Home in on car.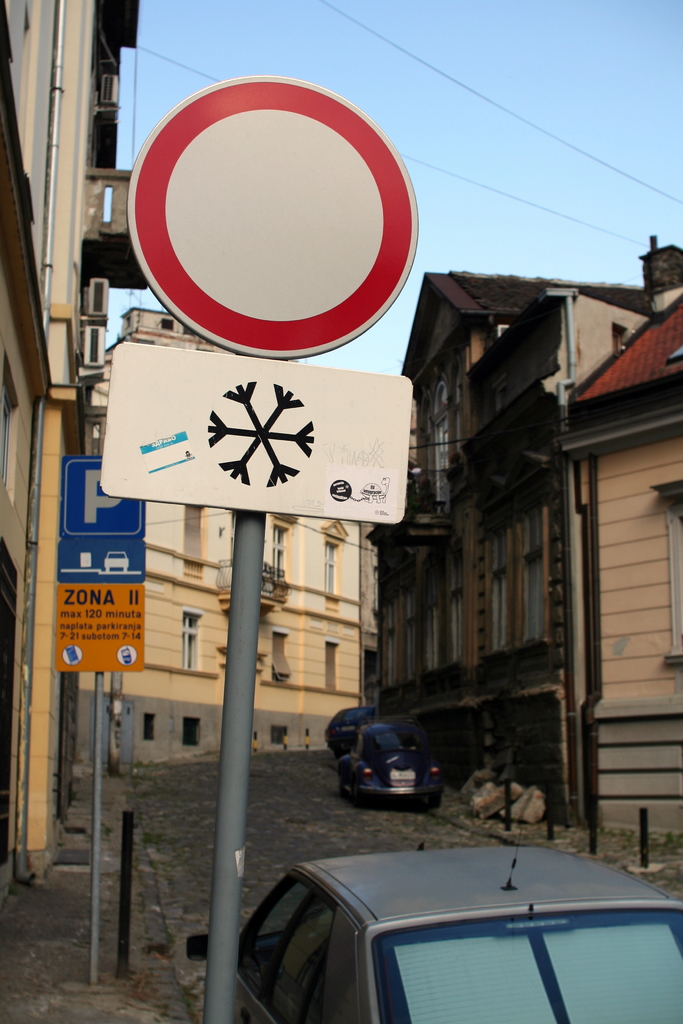
Homed in at crop(325, 704, 375, 748).
